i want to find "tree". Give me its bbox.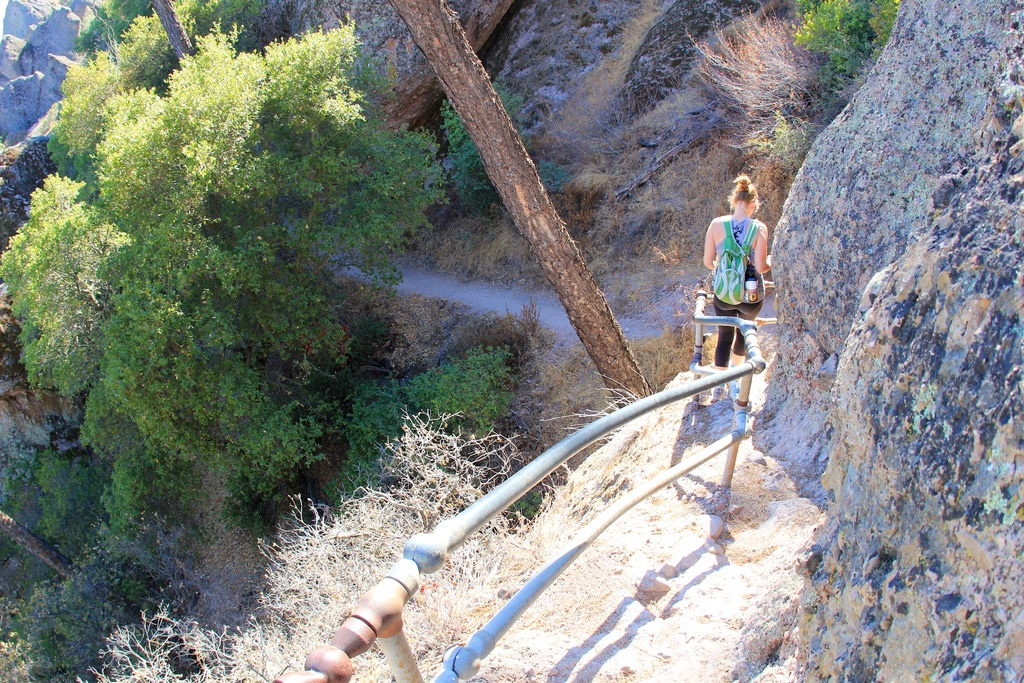
x1=433, y1=70, x2=536, y2=201.
